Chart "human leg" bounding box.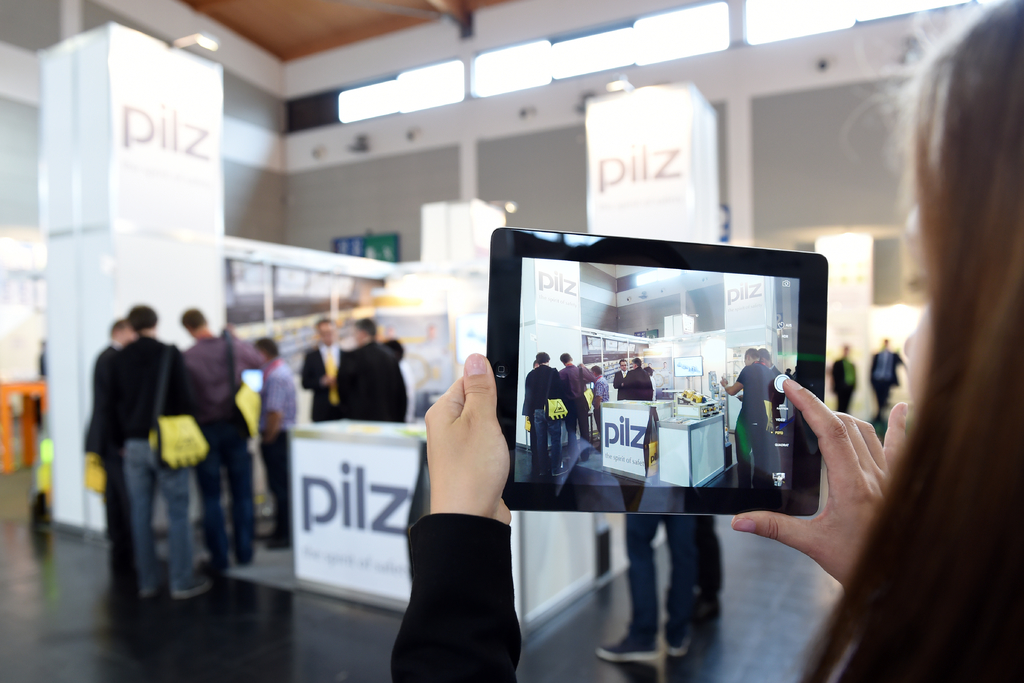
Charted: <bbox>595, 513, 666, 662</bbox>.
